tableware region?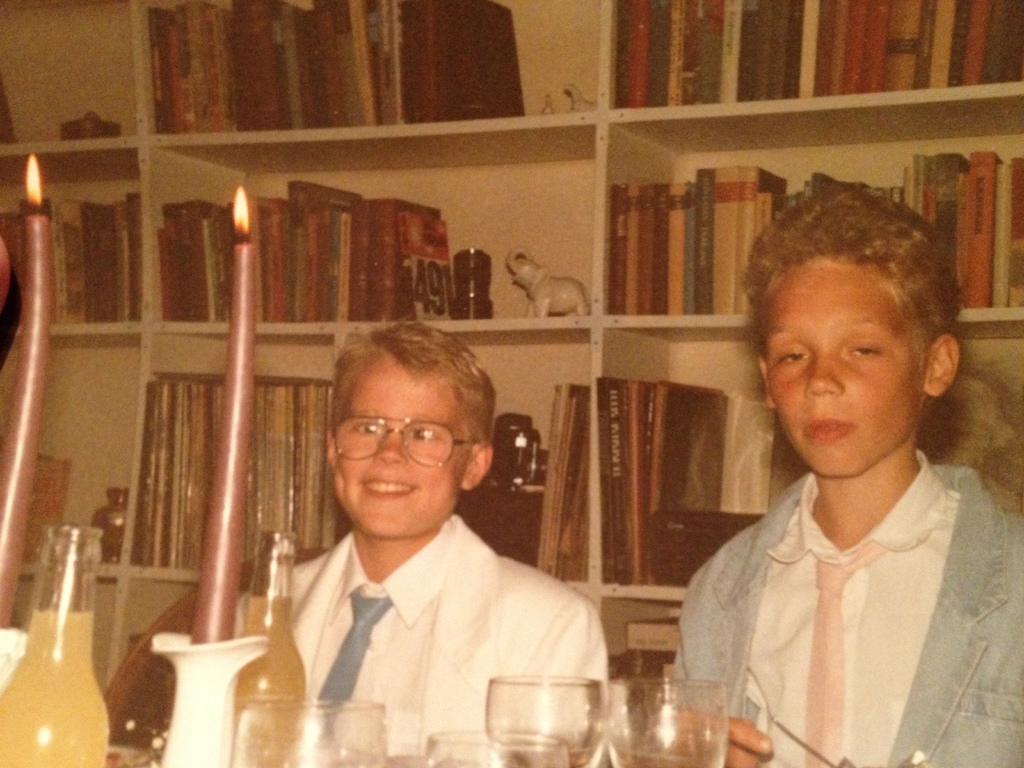
{"x1": 602, "y1": 680, "x2": 731, "y2": 767}
